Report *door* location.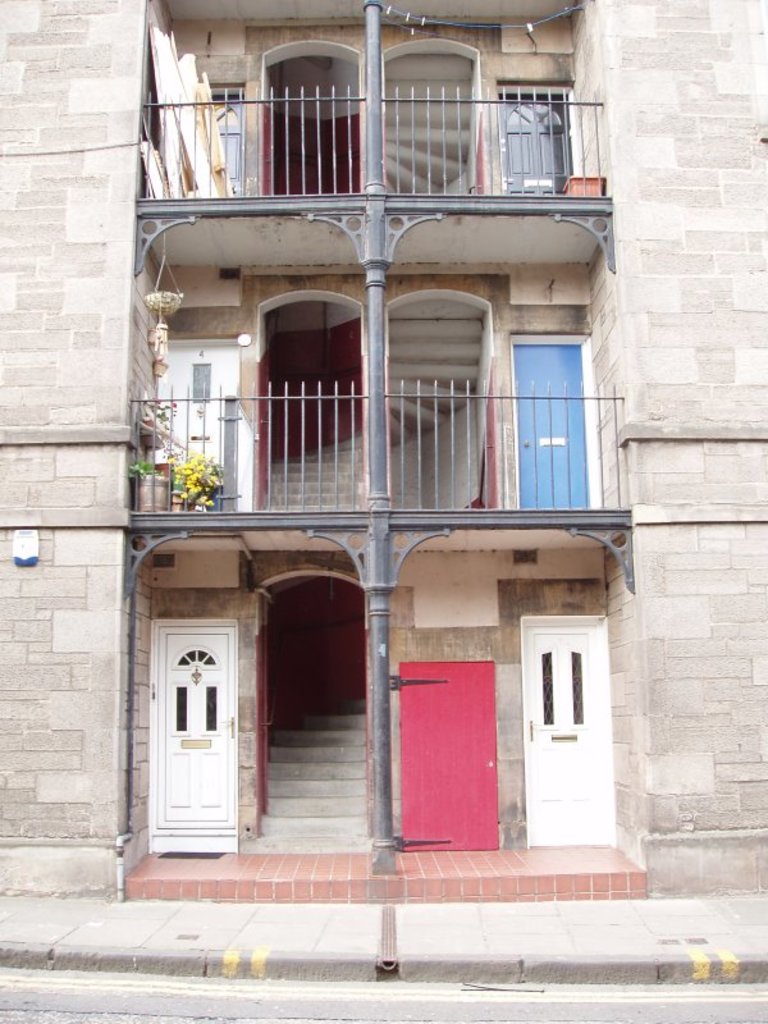
Report: pyautogui.locateOnScreen(513, 347, 585, 506).
